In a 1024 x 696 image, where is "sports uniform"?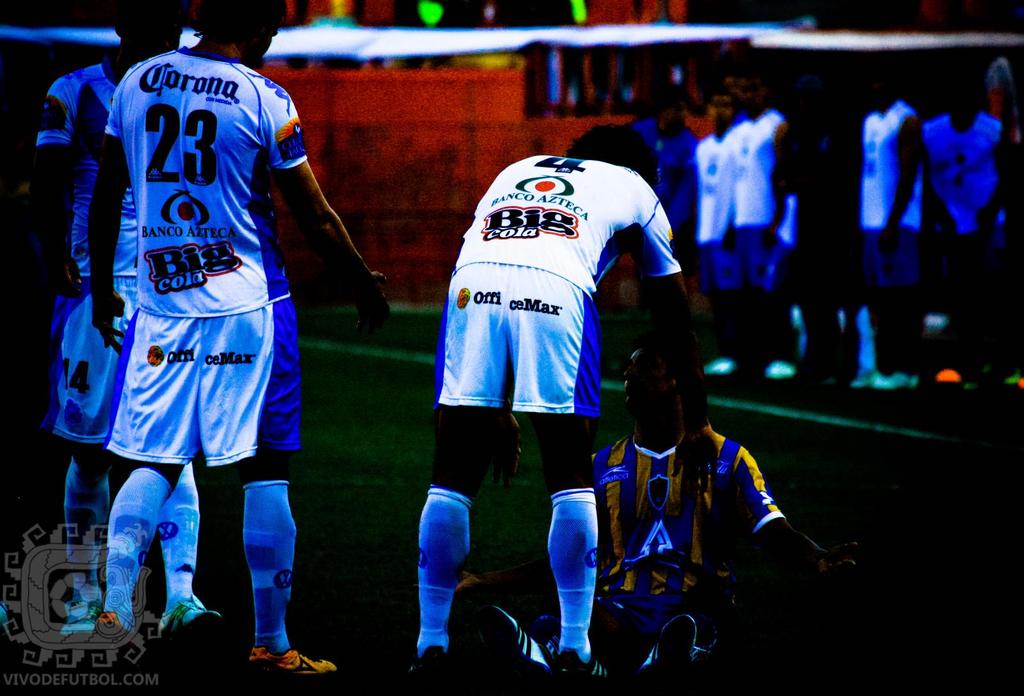
select_region(465, 435, 787, 690).
